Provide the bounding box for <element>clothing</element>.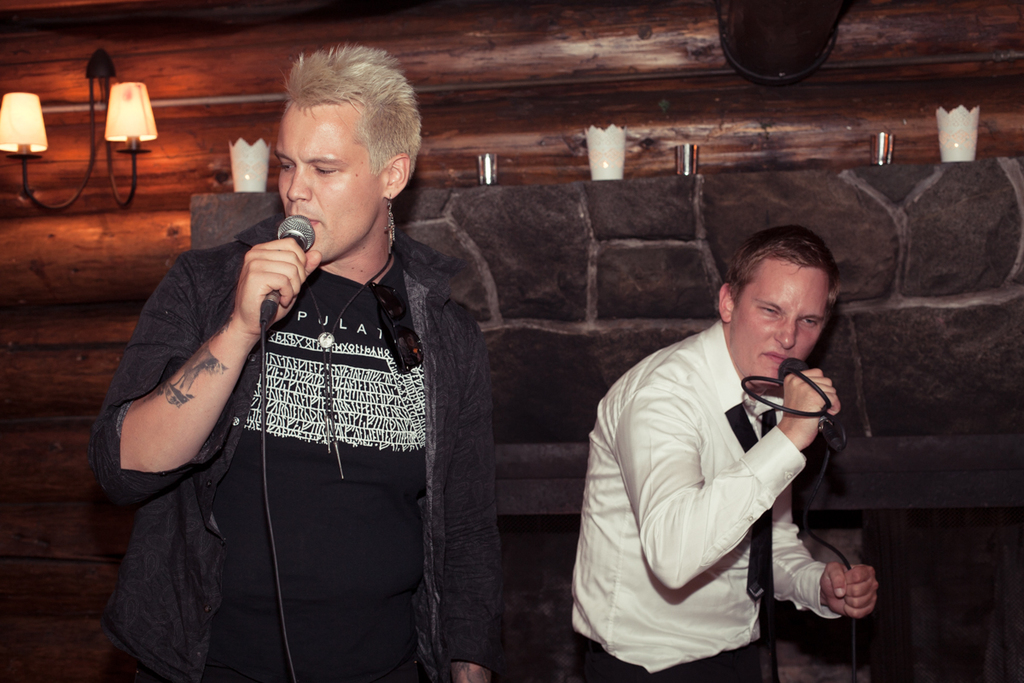
86,214,498,682.
